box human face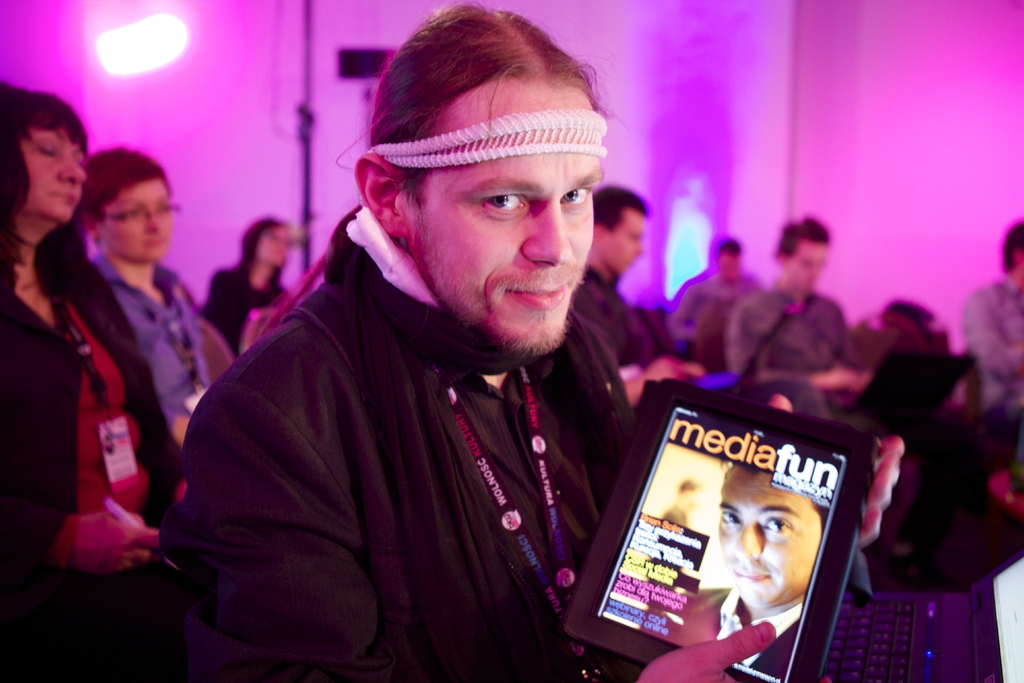
<region>17, 124, 81, 223</region>
